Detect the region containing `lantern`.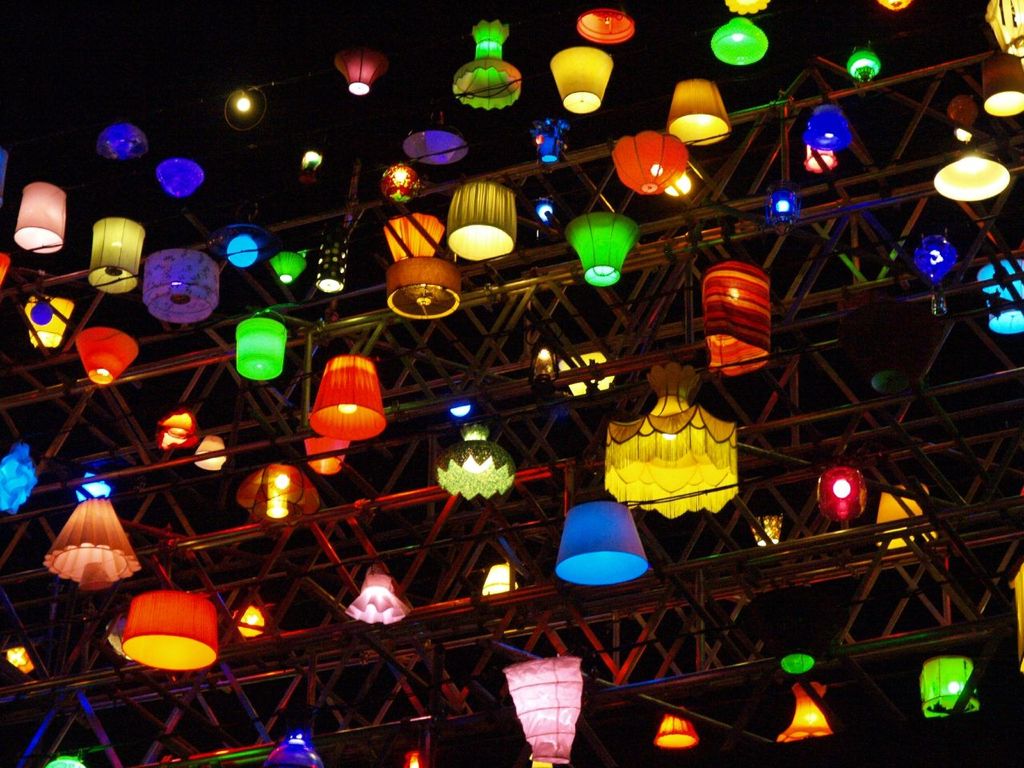
382 215 444 261.
